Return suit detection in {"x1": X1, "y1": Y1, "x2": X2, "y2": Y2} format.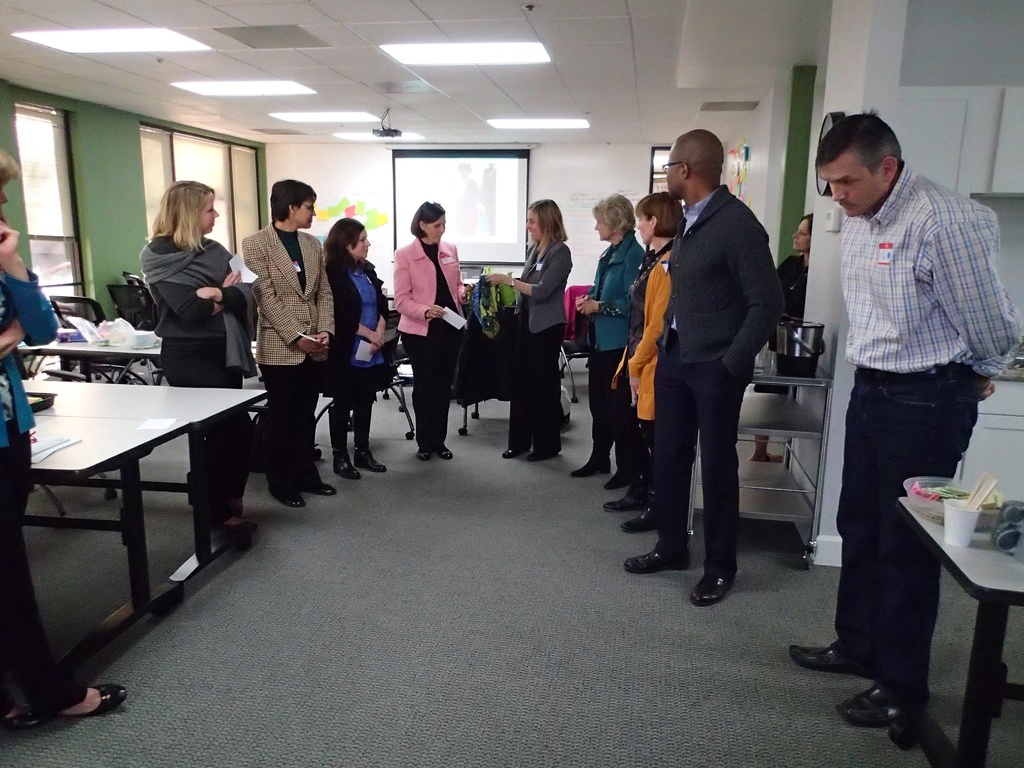
{"x1": 583, "y1": 228, "x2": 646, "y2": 468}.
